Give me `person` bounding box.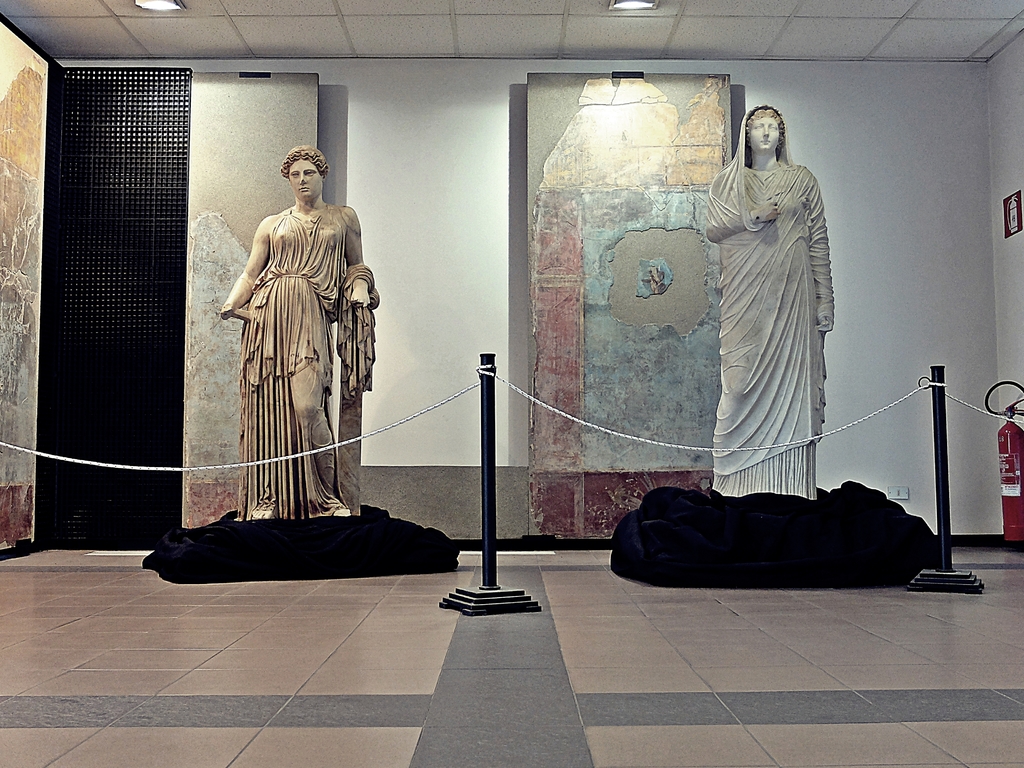
detection(683, 95, 854, 561).
